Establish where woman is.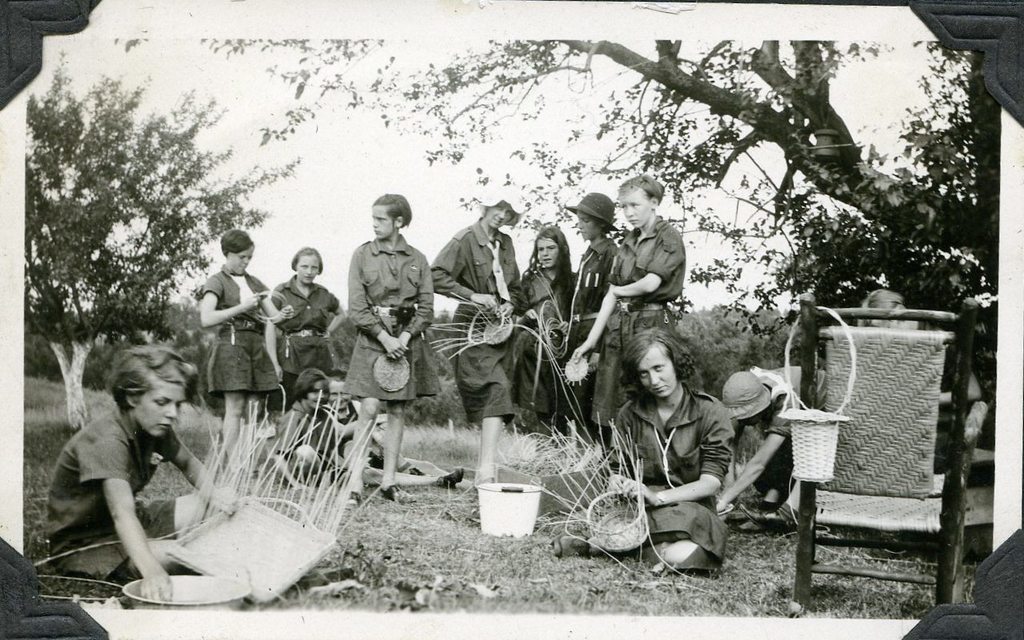
Established at crop(429, 186, 527, 489).
